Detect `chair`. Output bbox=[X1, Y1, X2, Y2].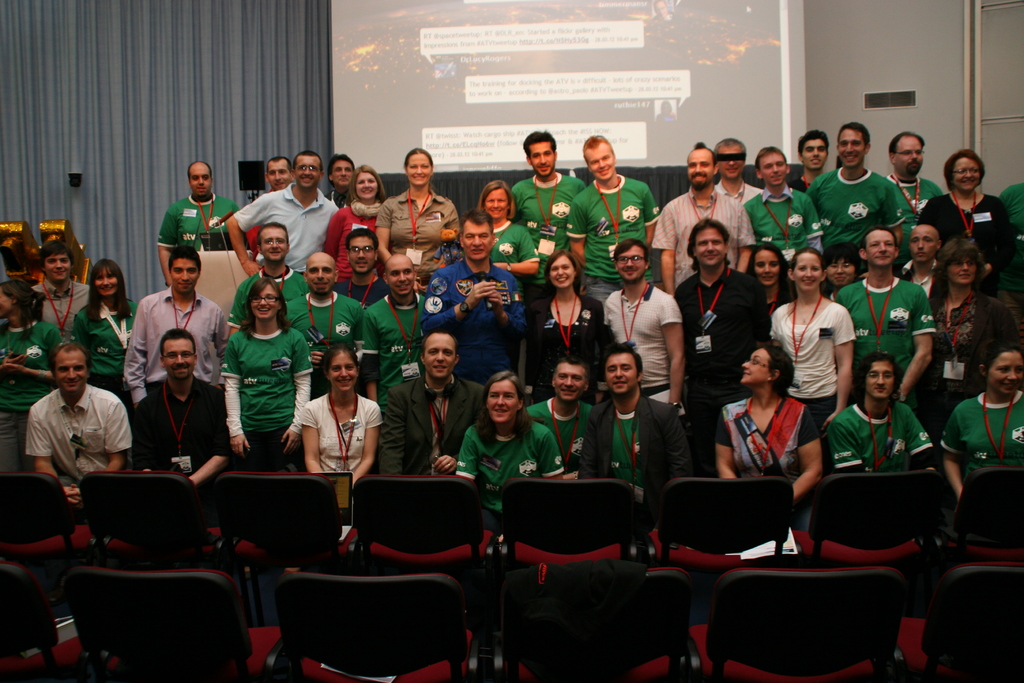
bbox=[214, 472, 364, 642].
